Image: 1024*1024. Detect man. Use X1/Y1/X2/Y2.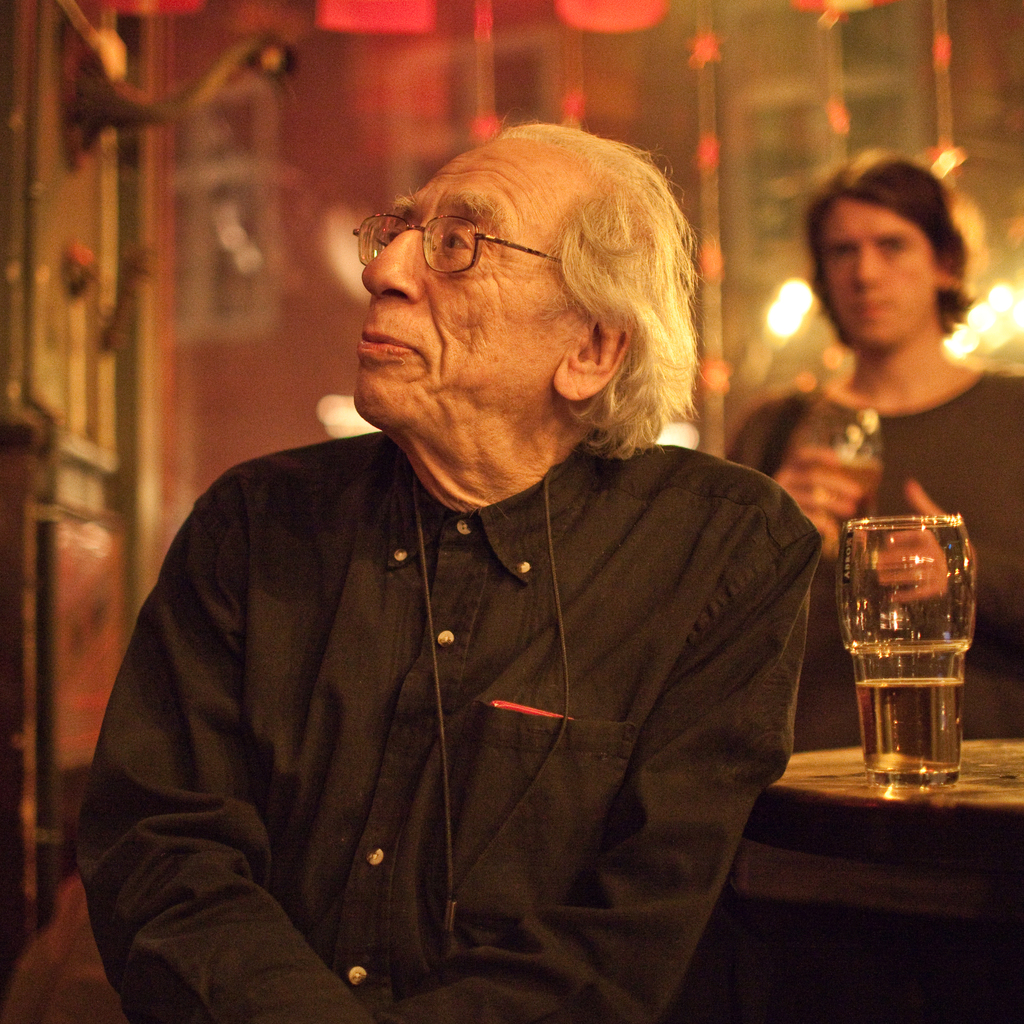
74/117/874/1007.
